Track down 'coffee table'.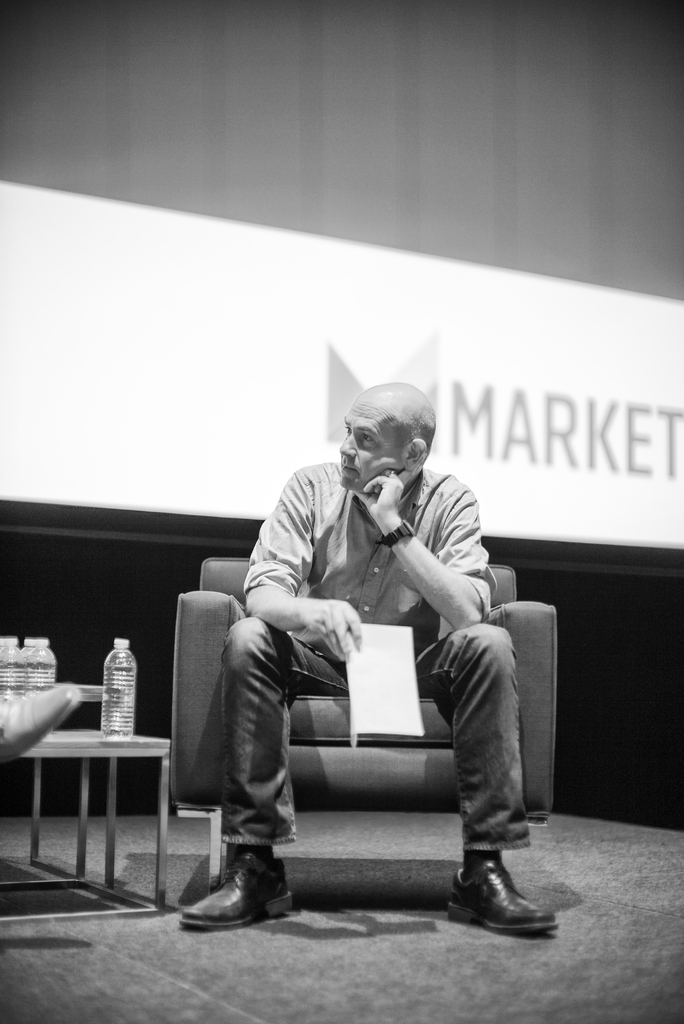
Tracked to 14/699/181/887.
